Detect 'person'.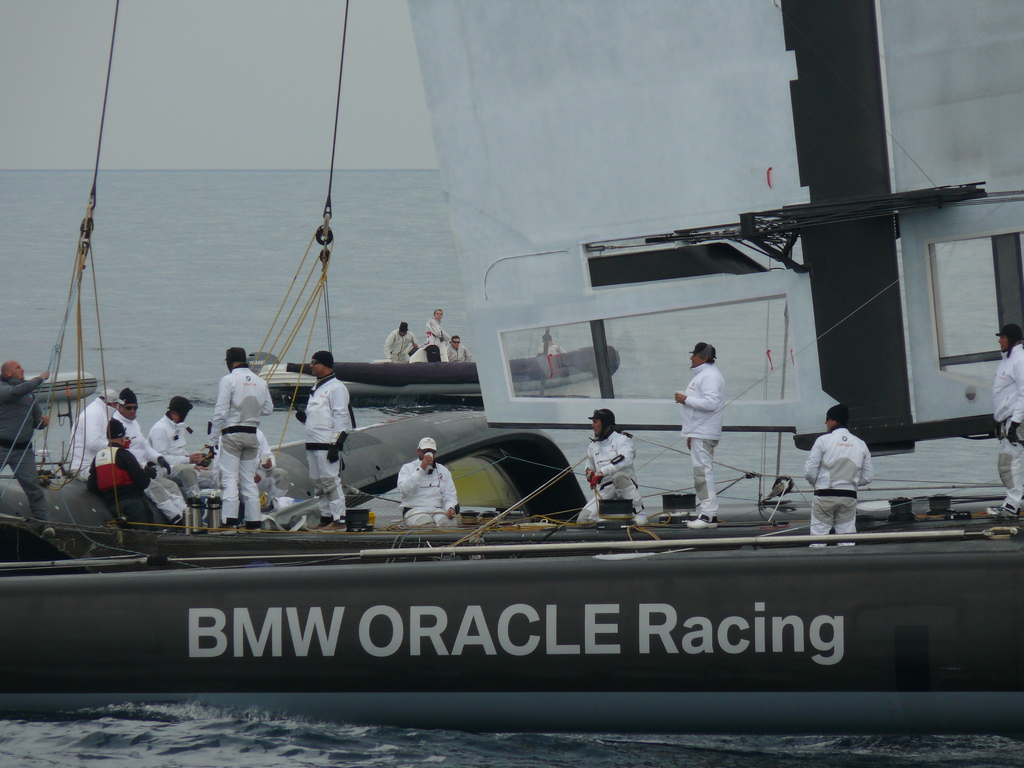
Detected at (0, 358, 53, 527).
